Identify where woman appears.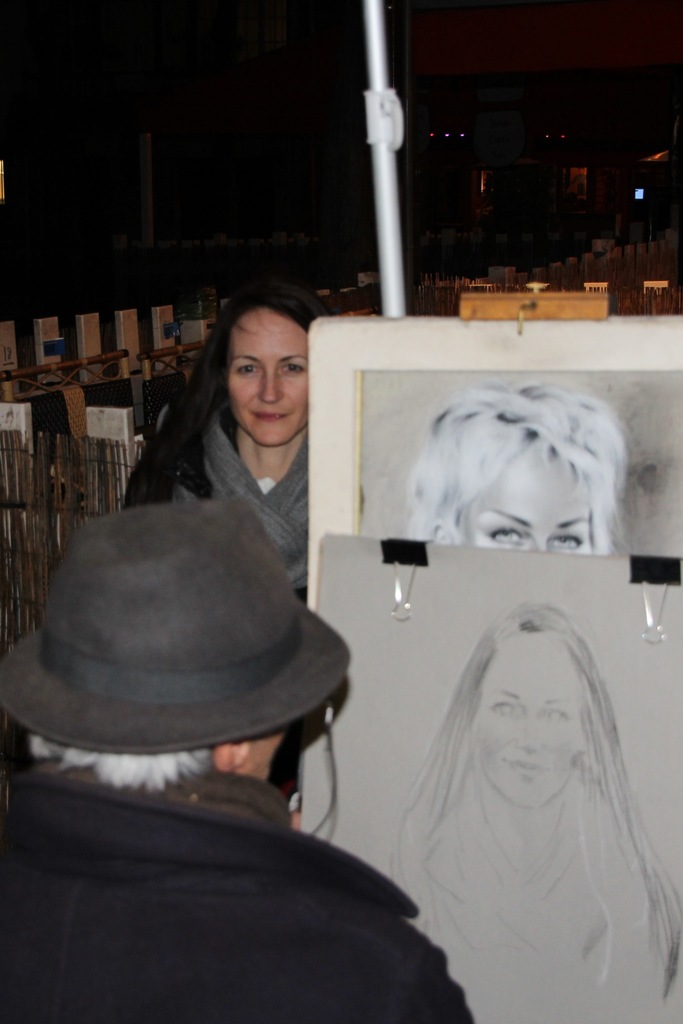
Appears at crop(385, 606, 682, 1023).
